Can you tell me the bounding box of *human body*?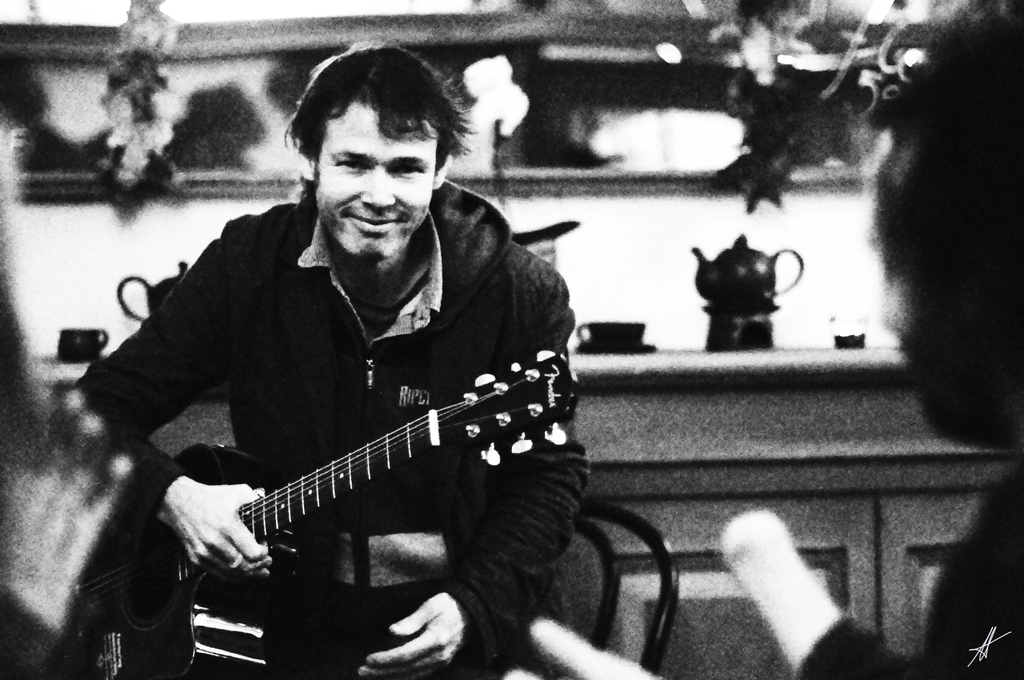
locate(51, 87, 642, 672).
